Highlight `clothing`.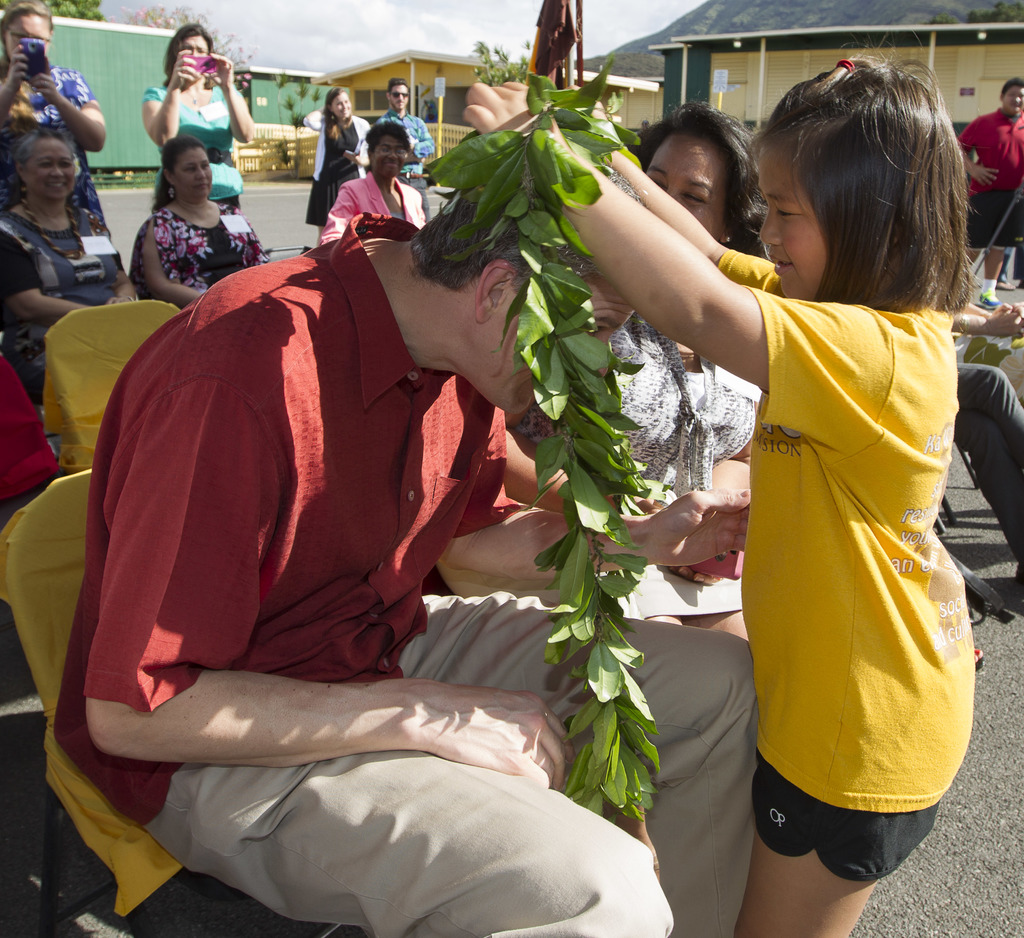
Highlighted region: pyautogui.locateOnScreen(114, 206, 269, 294).
